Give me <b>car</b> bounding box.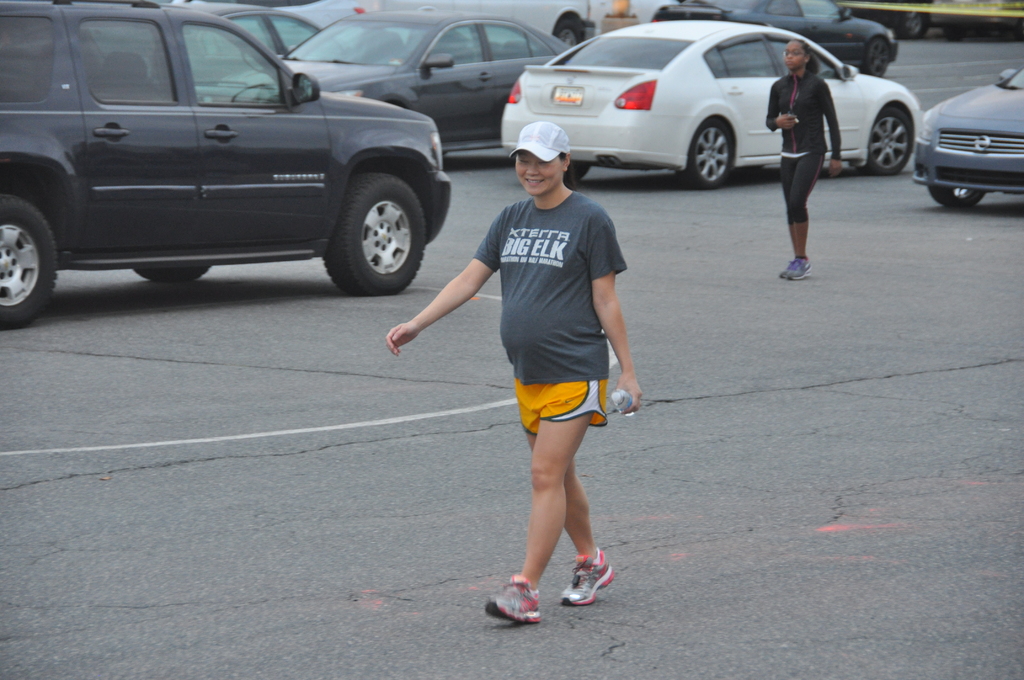
(left=164, top=5, right=340, bottom=58).
